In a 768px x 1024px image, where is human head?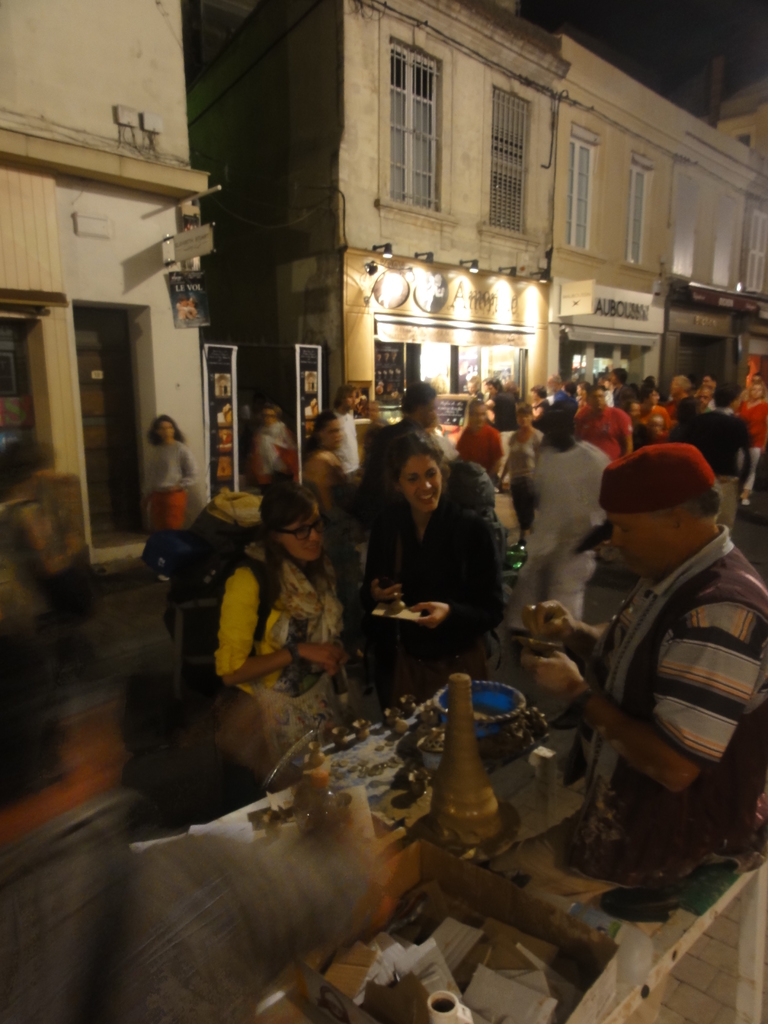
[left=648, top=413, right=665, bottom=435].
